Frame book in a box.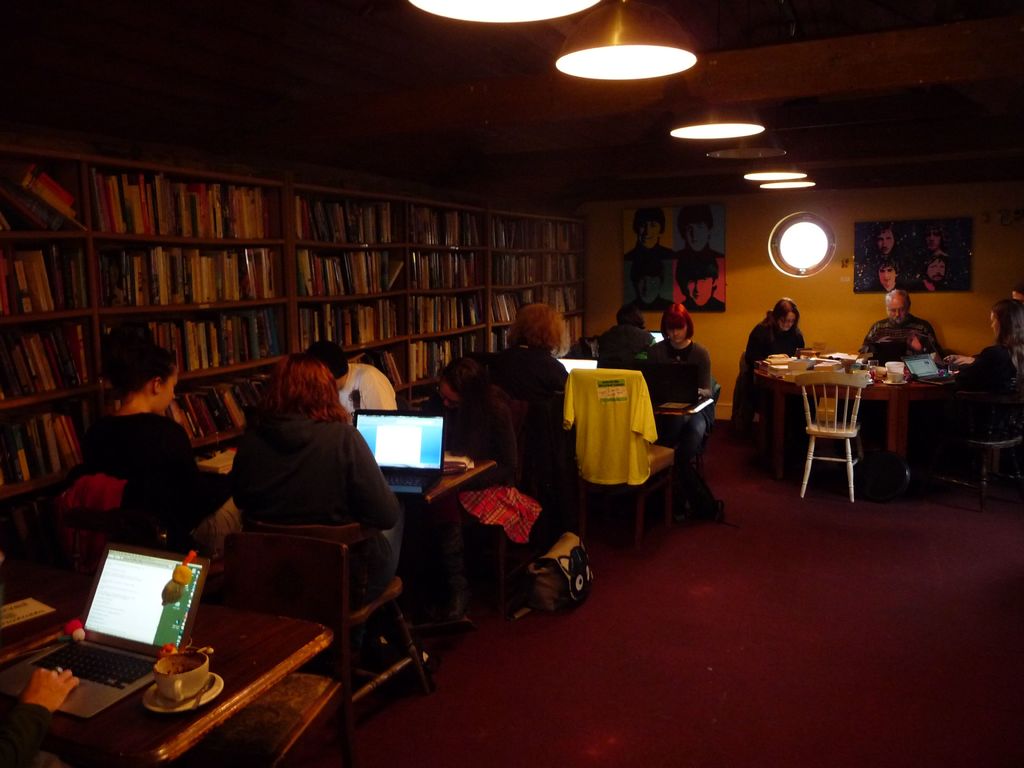
<region>197, 443, 241, 477</region>.
